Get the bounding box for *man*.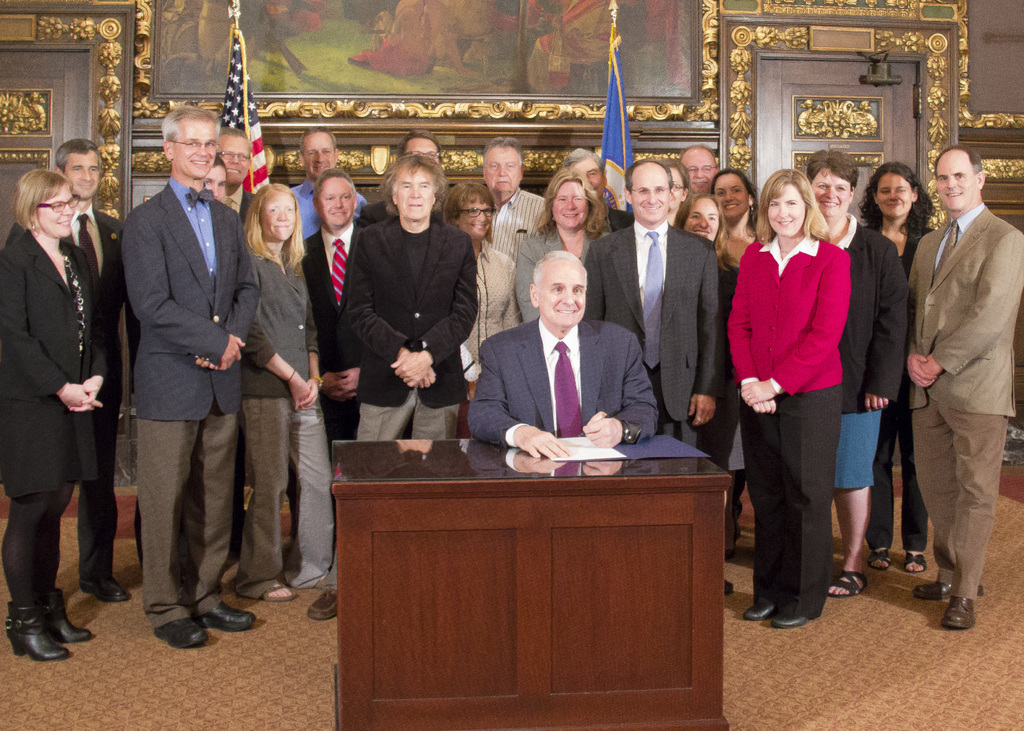
box=[54, 138, 125, 604].
